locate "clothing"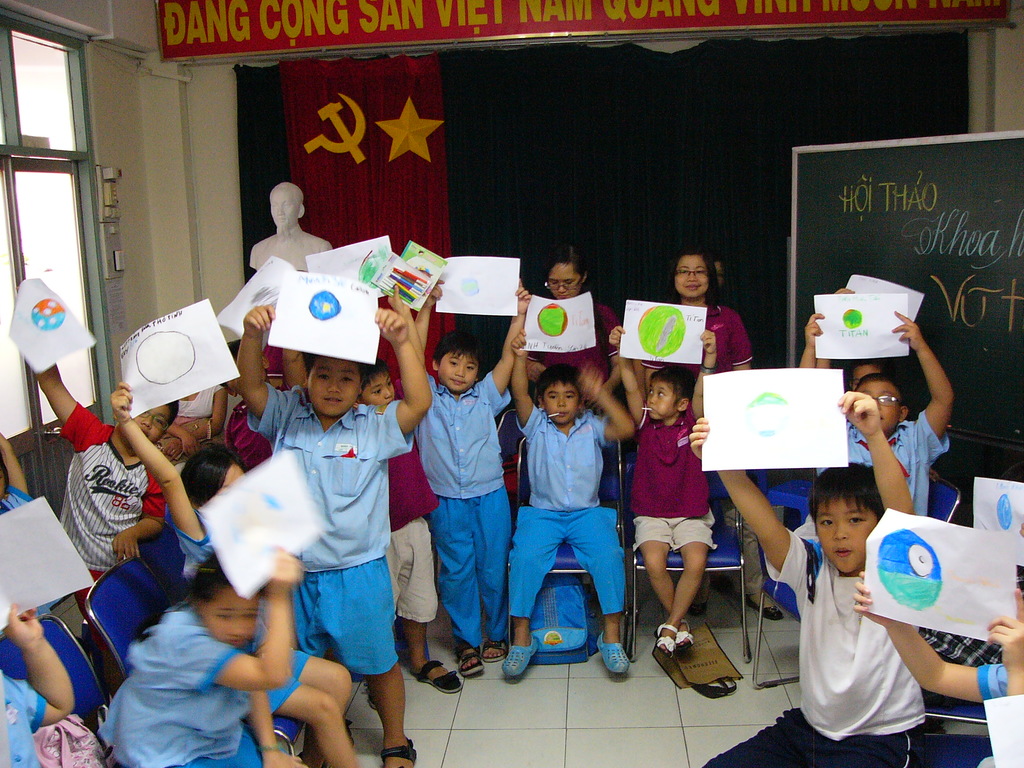
bbox=[0, 669, 52, 767]
